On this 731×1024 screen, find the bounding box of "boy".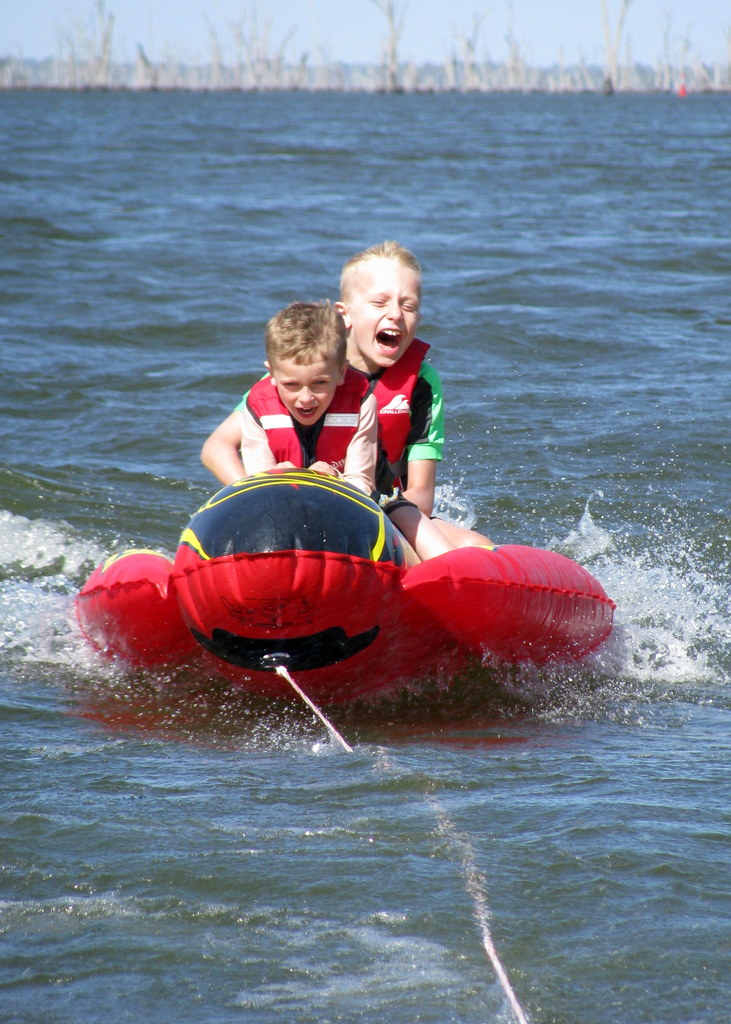
Bounding box: BBox(201, 241, 497, 550).
